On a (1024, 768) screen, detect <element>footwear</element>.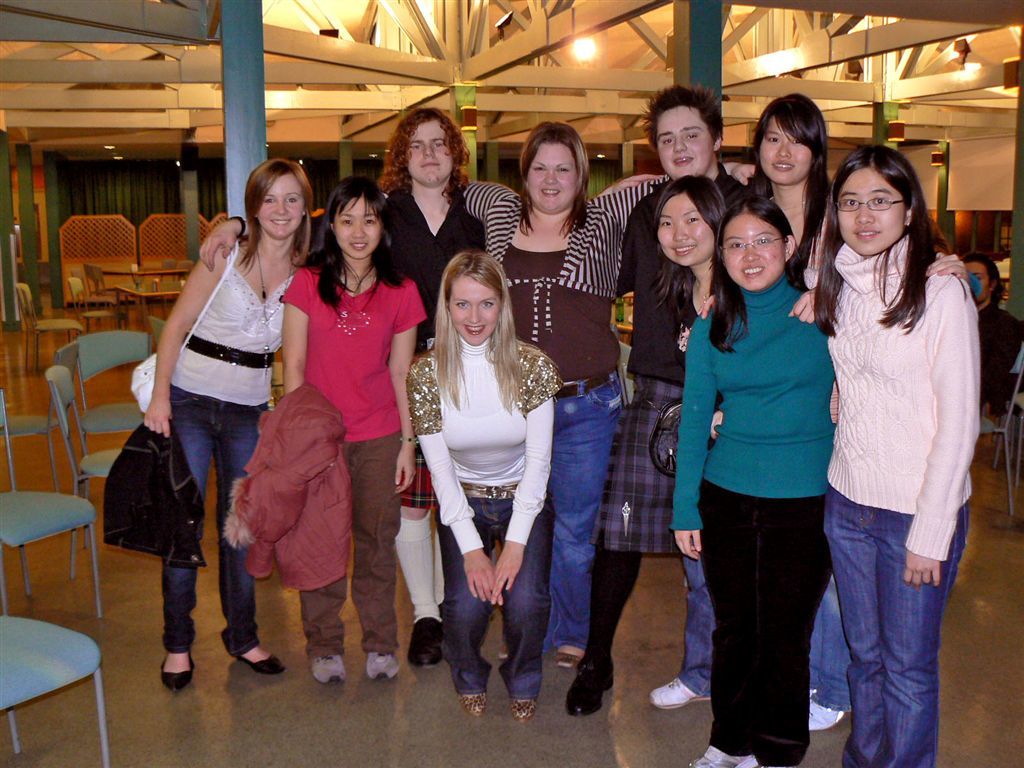
l=157, t=650, r=198, b=692.
